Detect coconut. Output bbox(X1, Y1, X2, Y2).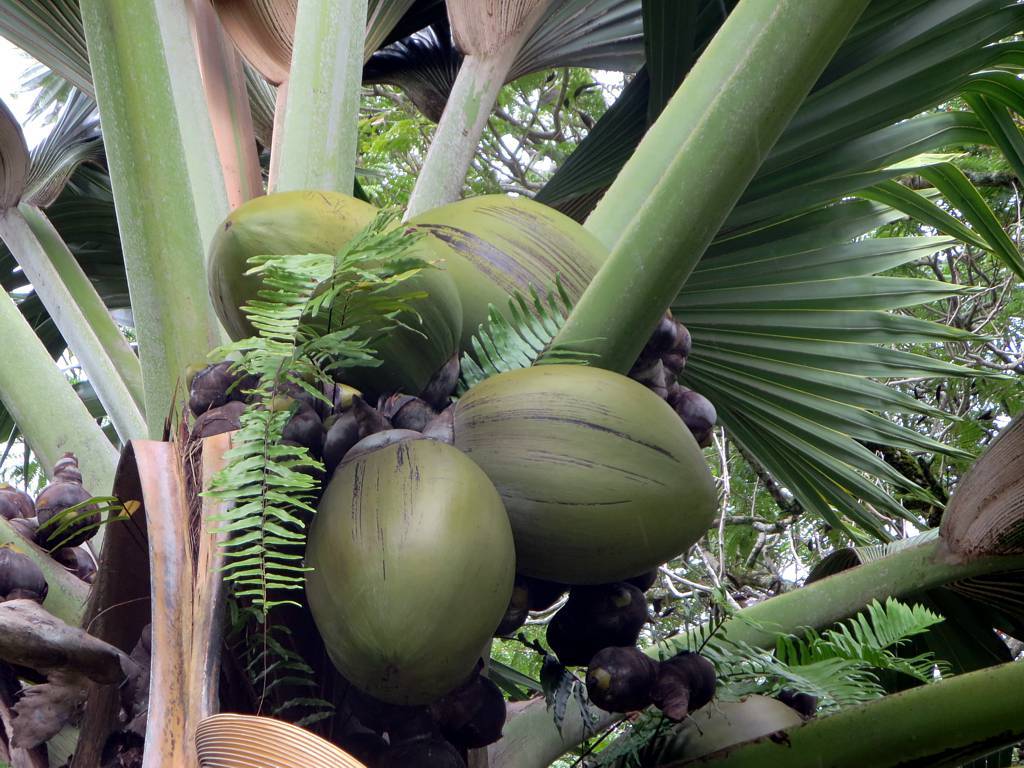
bbox(346, 194, 612, 362).
